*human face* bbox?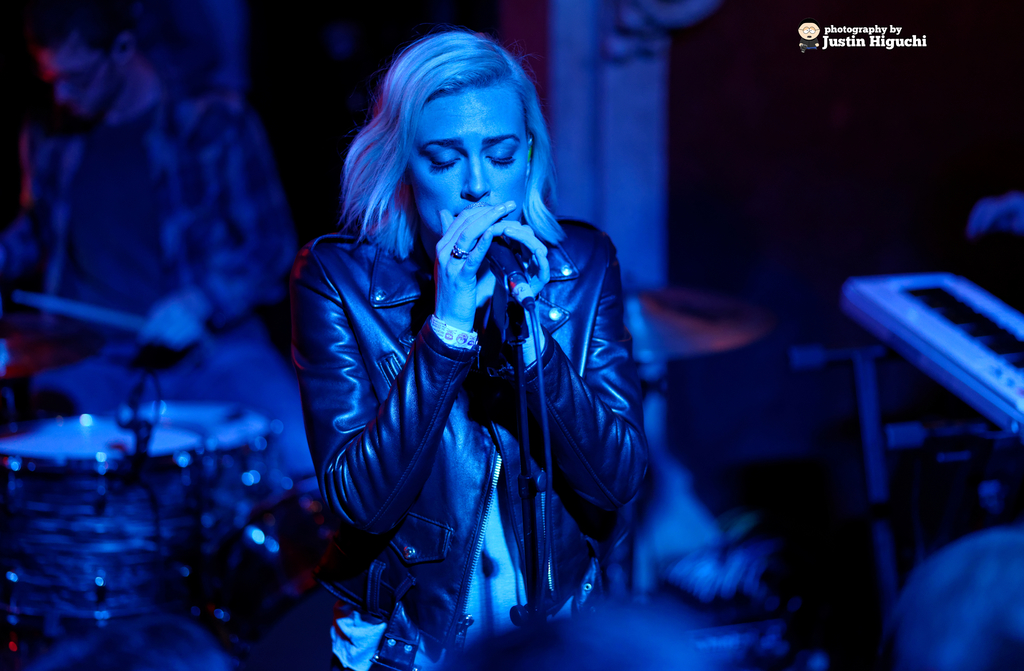
box(406, 81, 529, 234)
